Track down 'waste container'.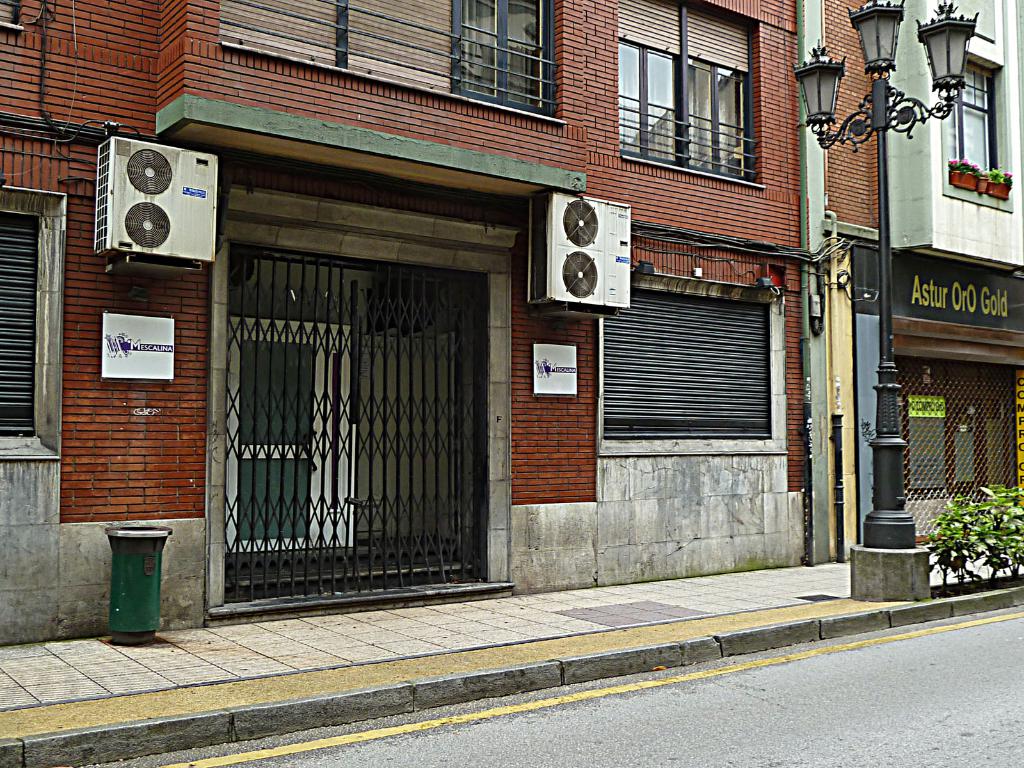
Tracked to {"left": 76, "top": 508, "right": 168, "bottom": 649}.
